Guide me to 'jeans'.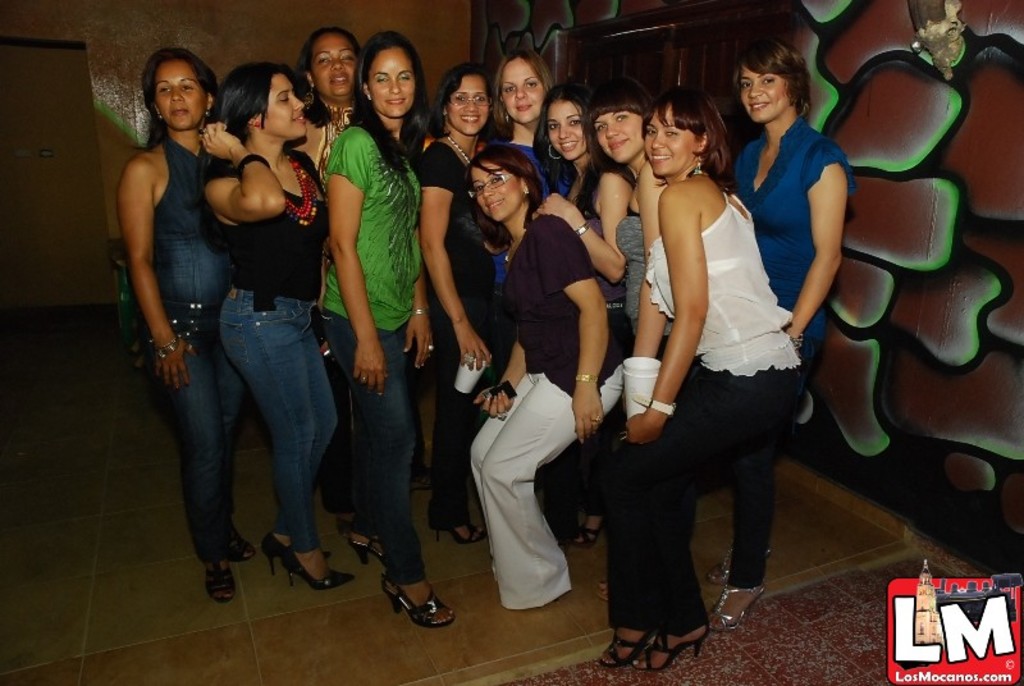
Guidance: 142:315:244:546.
